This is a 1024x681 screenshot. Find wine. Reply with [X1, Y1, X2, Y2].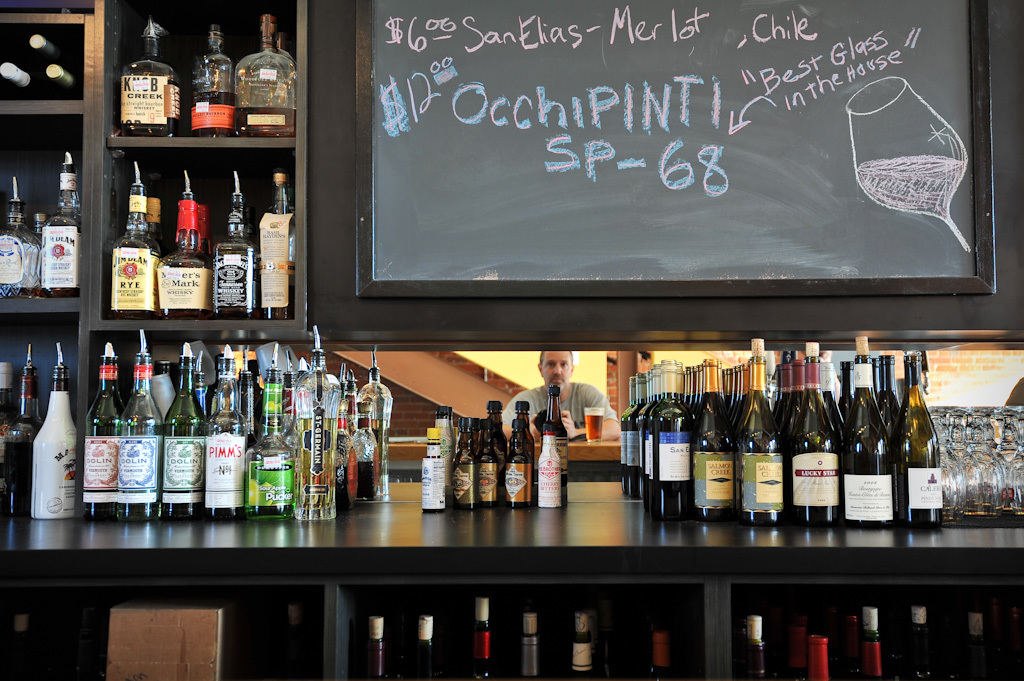
[413, 423, 448, 515].
